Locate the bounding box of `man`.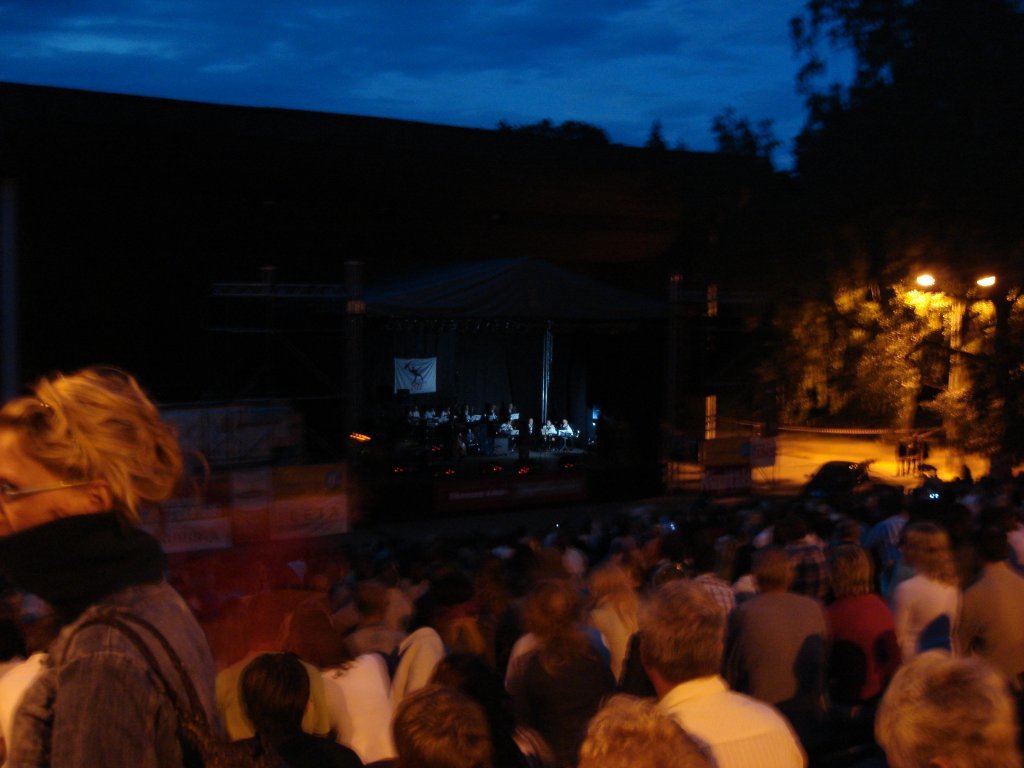
Bounding box: (left=911, top=432, right=921, bottom=473).
